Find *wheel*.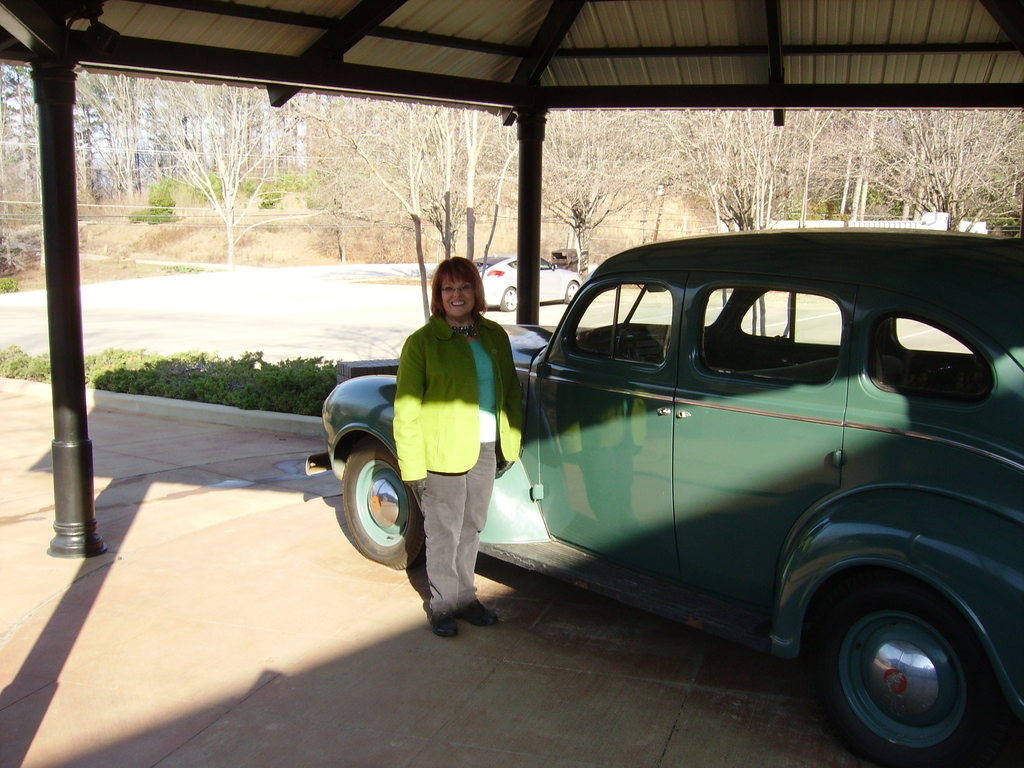
l=501, t=287, r=517, b=310.
